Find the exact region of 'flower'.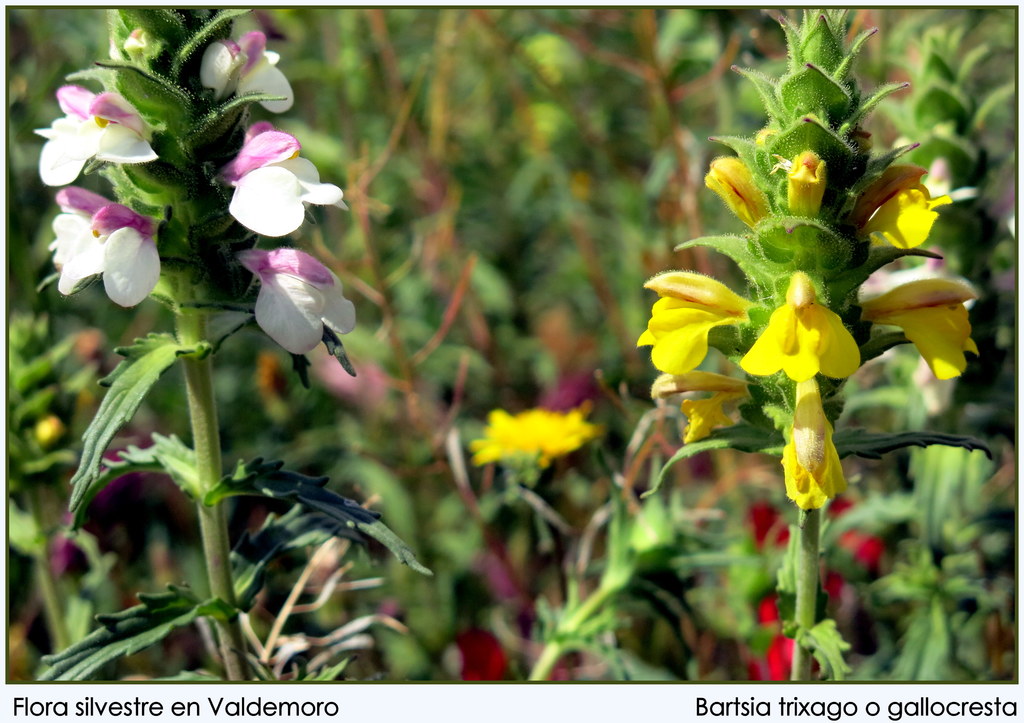
Exact region: [779, 382, 846, 512].
